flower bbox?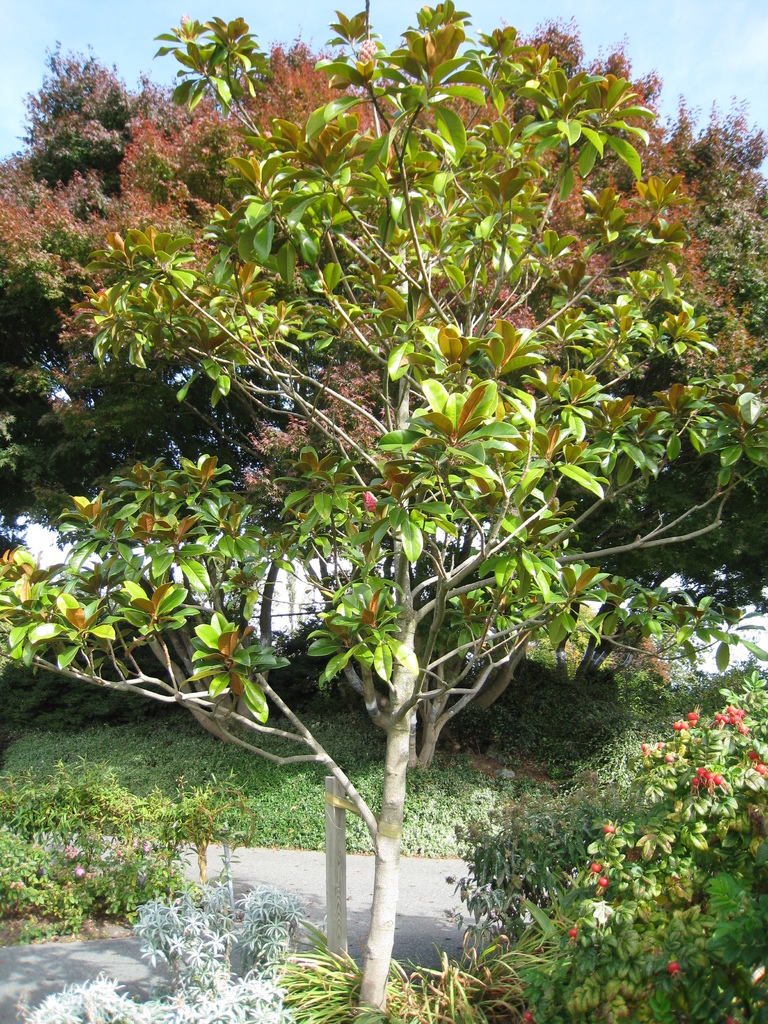
pyautogui.locateOnScreen(350, 489, 385, 517)
